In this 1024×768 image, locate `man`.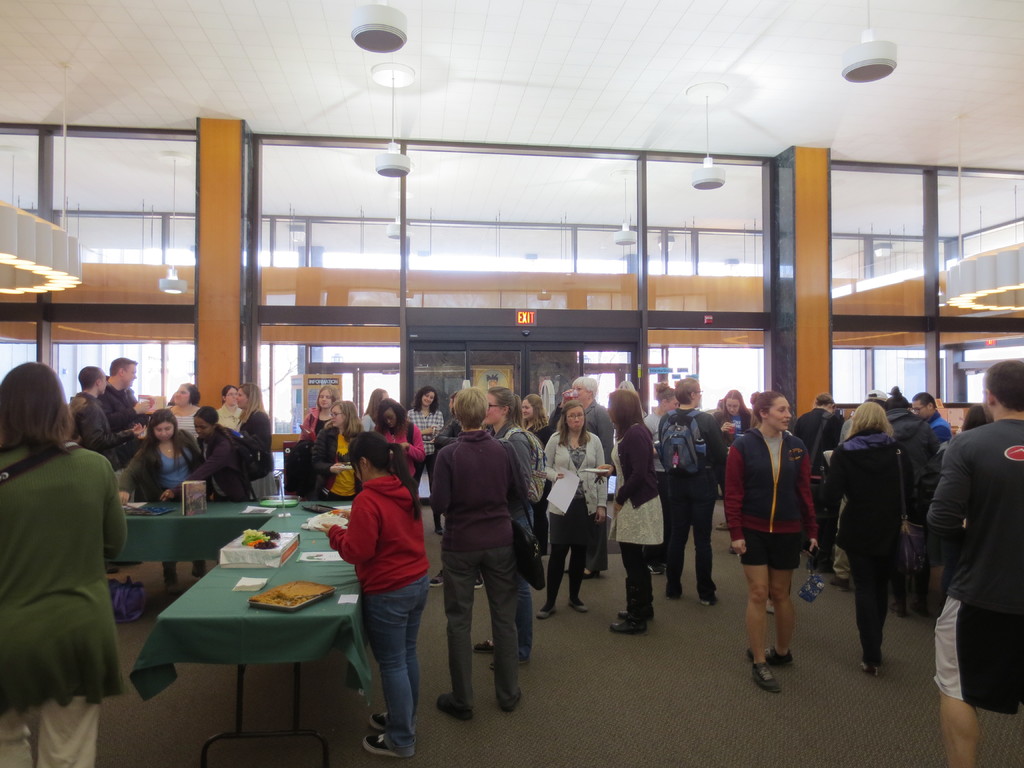
Bounding box: <bbox>662, 374, 726, 615</bbox>.
